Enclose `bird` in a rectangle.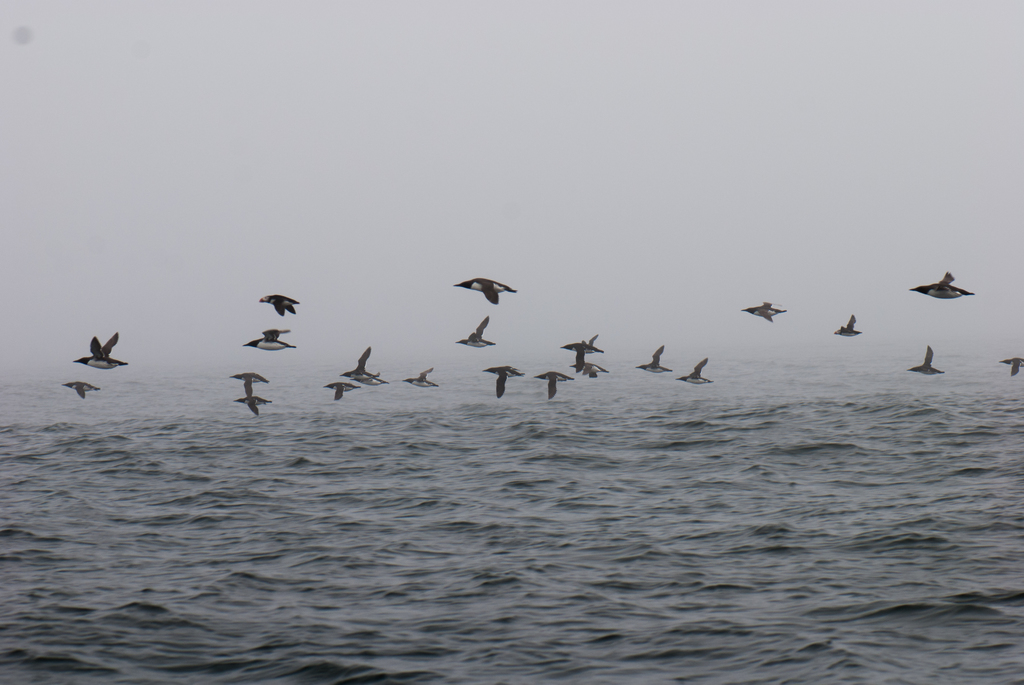
x1=403, y1=366, x2=451, y2=394.
